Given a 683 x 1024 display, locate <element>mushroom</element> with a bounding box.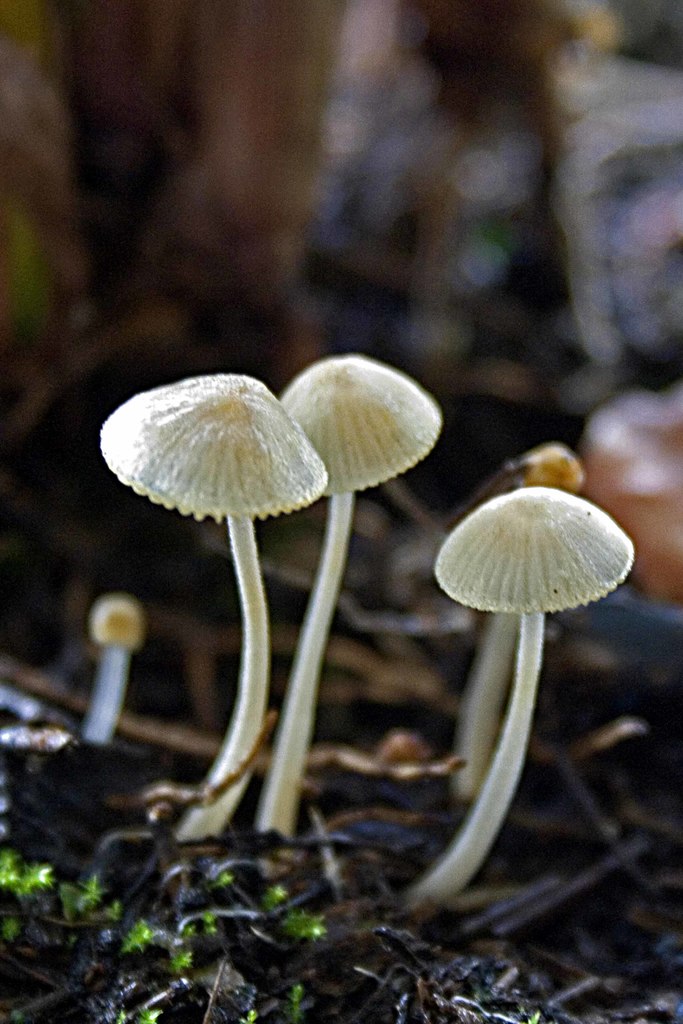
Located: <region>446, 442, 588, 798</region>.
